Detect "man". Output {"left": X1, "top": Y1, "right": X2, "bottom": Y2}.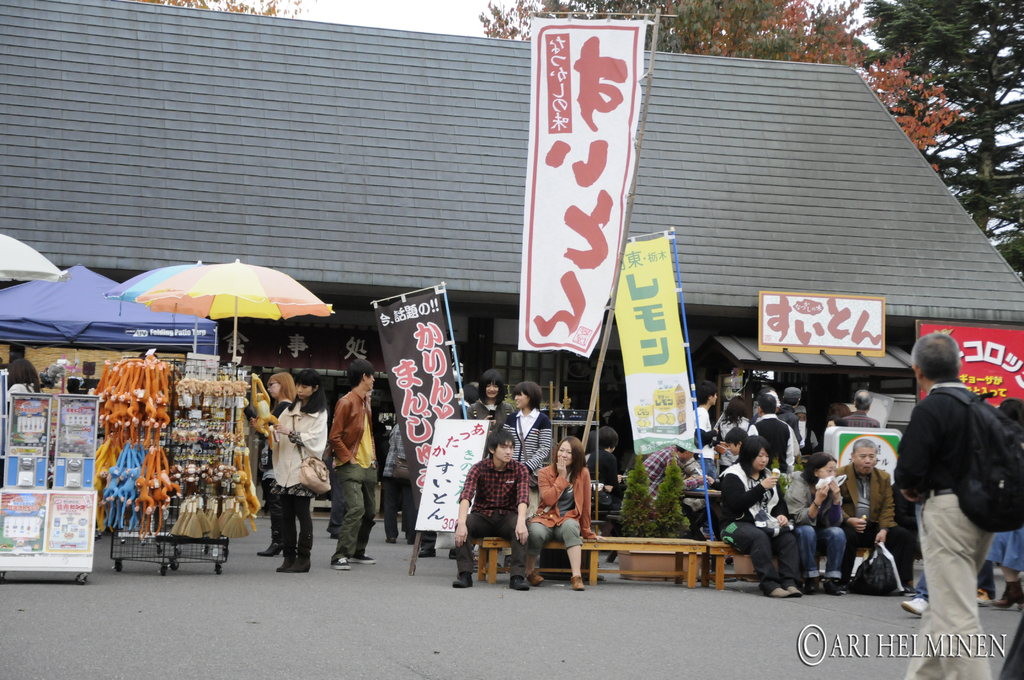
{"left": 324, "top": 359, "right": 379, "bottom": 571}.
